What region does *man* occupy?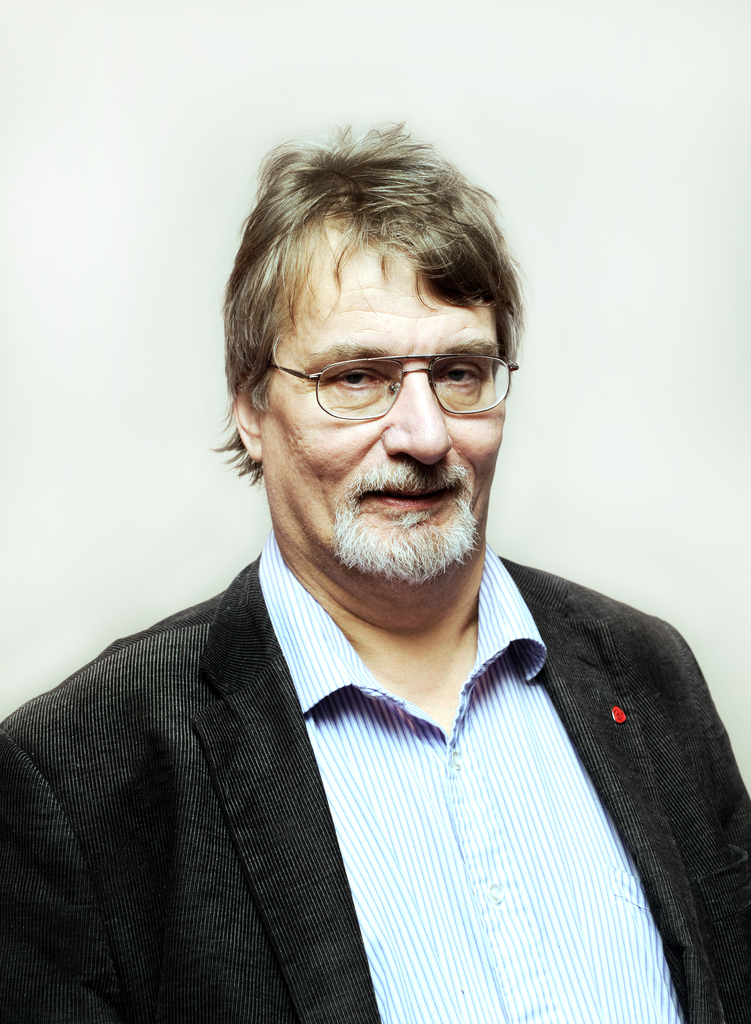
l=0, t=125, r=750, b=992.
